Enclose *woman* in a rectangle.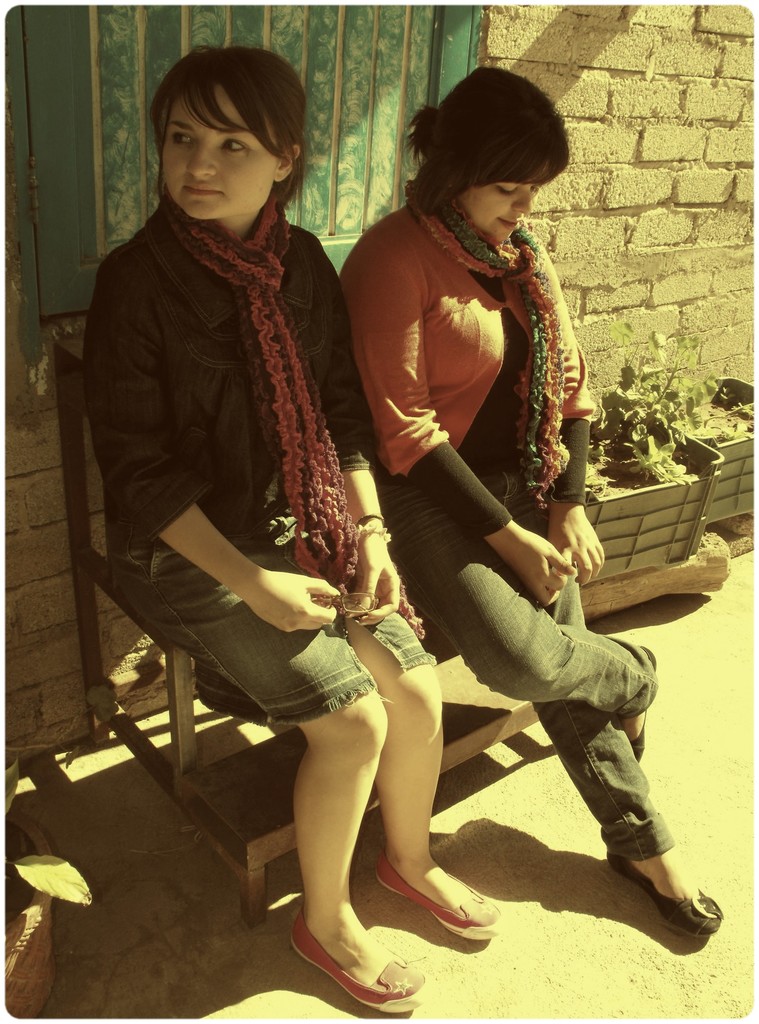
detection(83, 41, 502, 1013).
